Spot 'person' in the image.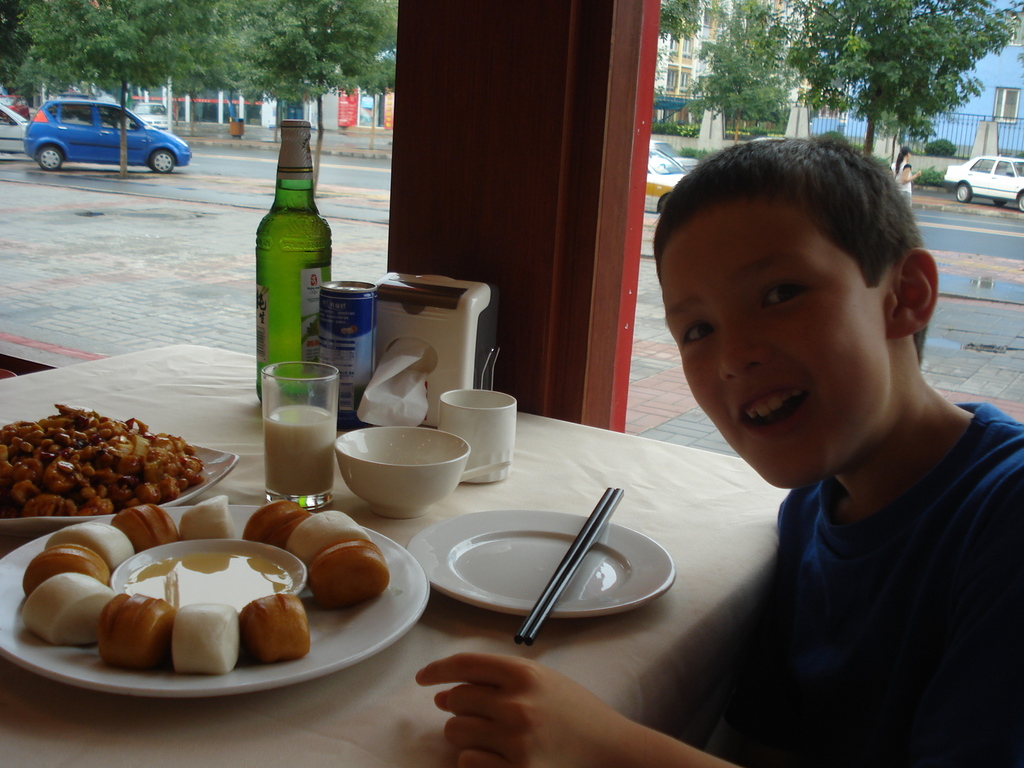
'person' found at 416/126/1023/767.
